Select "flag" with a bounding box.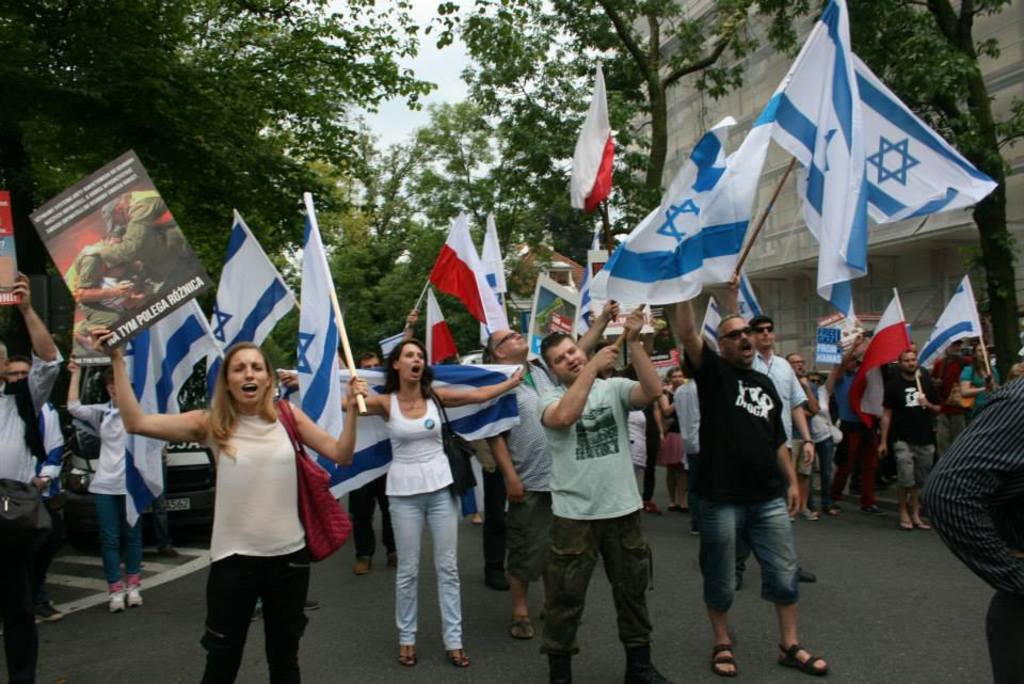
pyautogui.locateOnScreen(837, 44, 993, 249).
